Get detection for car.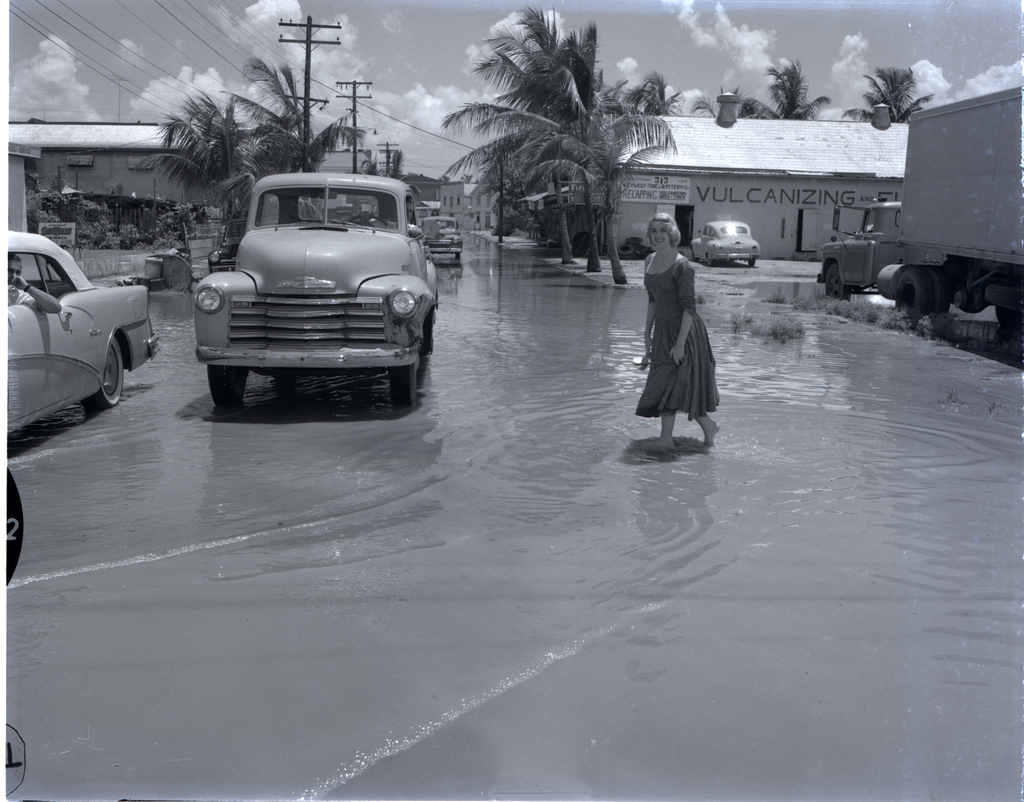
Detection: {"x1": 5, "y1": 231, "x2": 161, "y2": 410}.
